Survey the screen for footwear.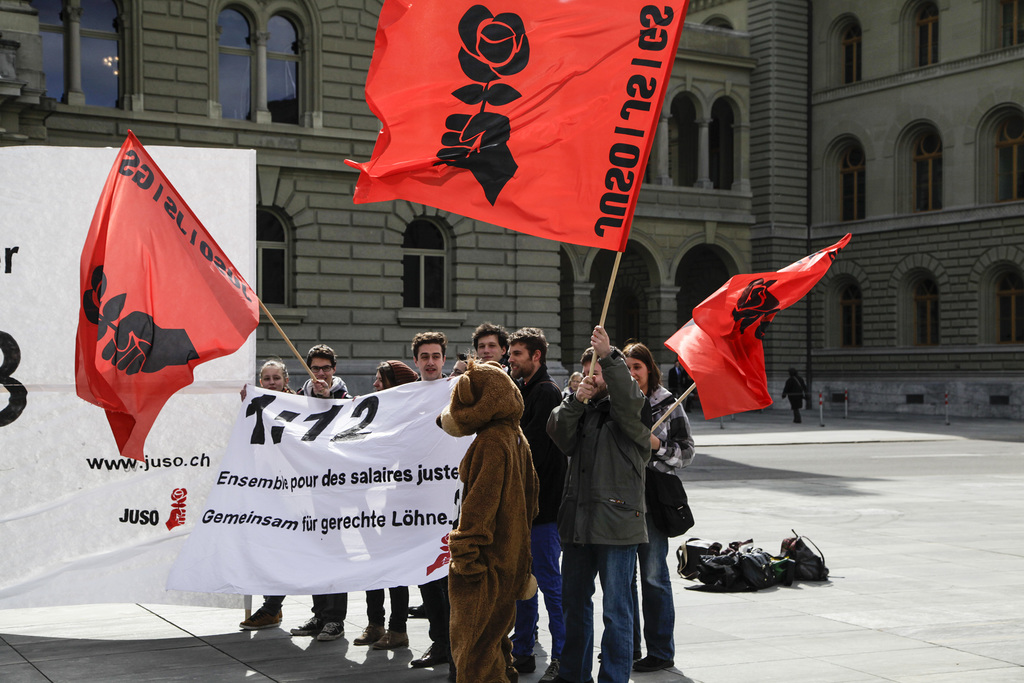
Survey found: 353, 621, 390, 646.
